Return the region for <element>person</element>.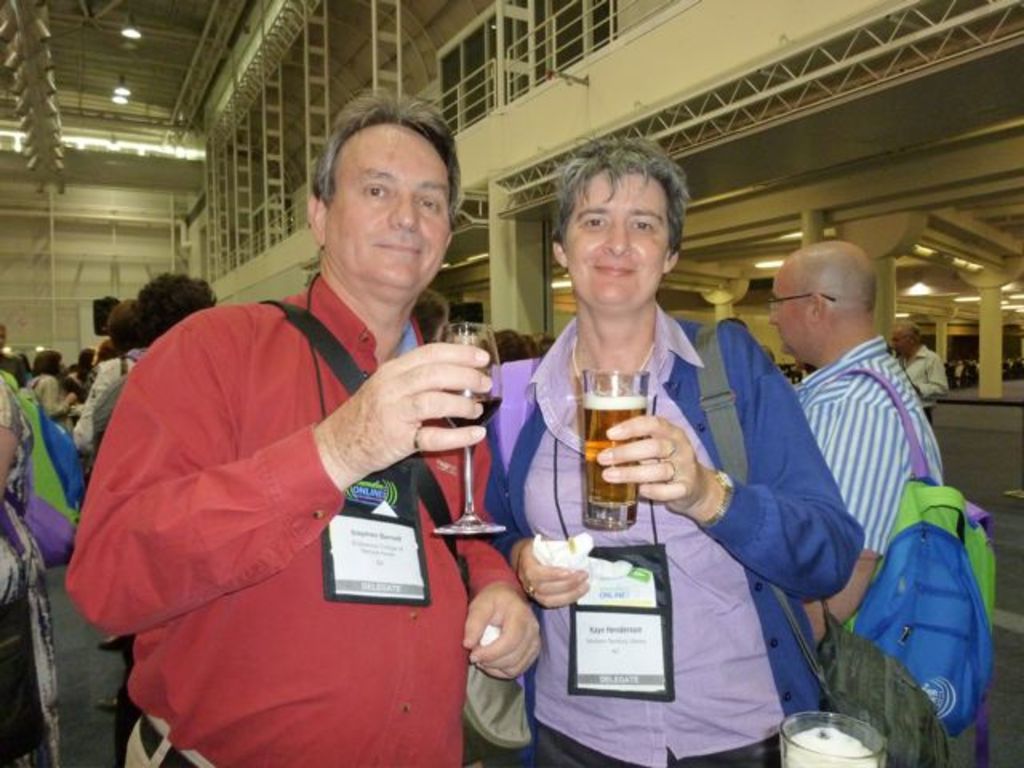
left=24, top=350, right=74, bottom=422.
